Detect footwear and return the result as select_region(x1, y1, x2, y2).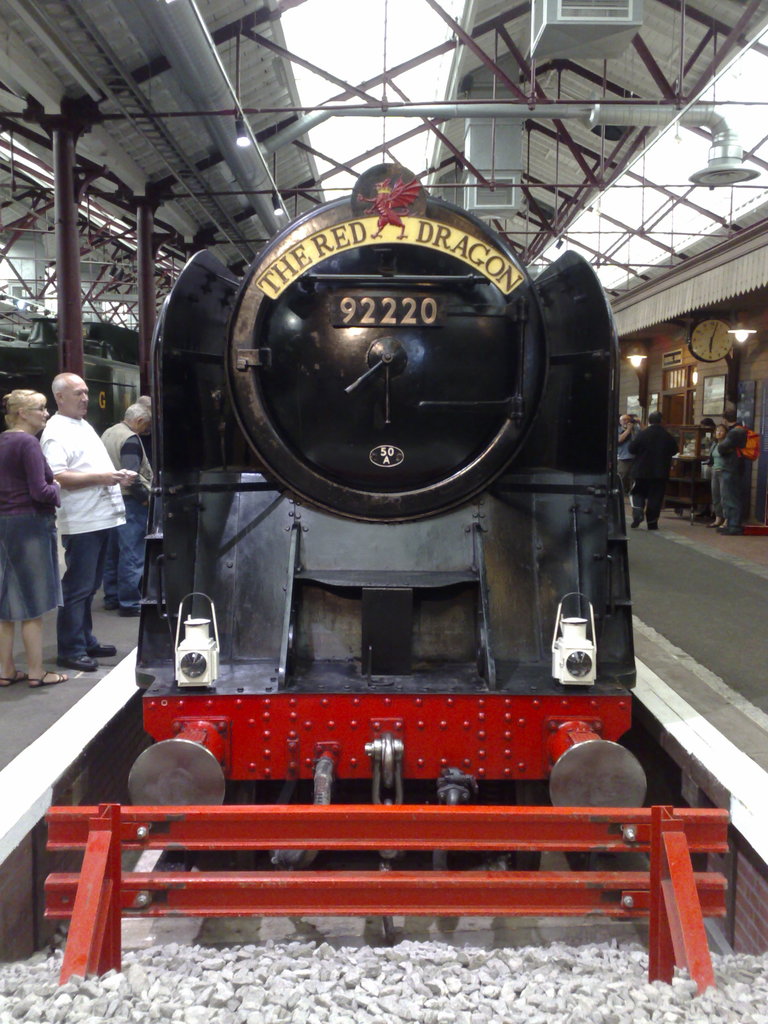
select_region(719, 525, 728, 536).
